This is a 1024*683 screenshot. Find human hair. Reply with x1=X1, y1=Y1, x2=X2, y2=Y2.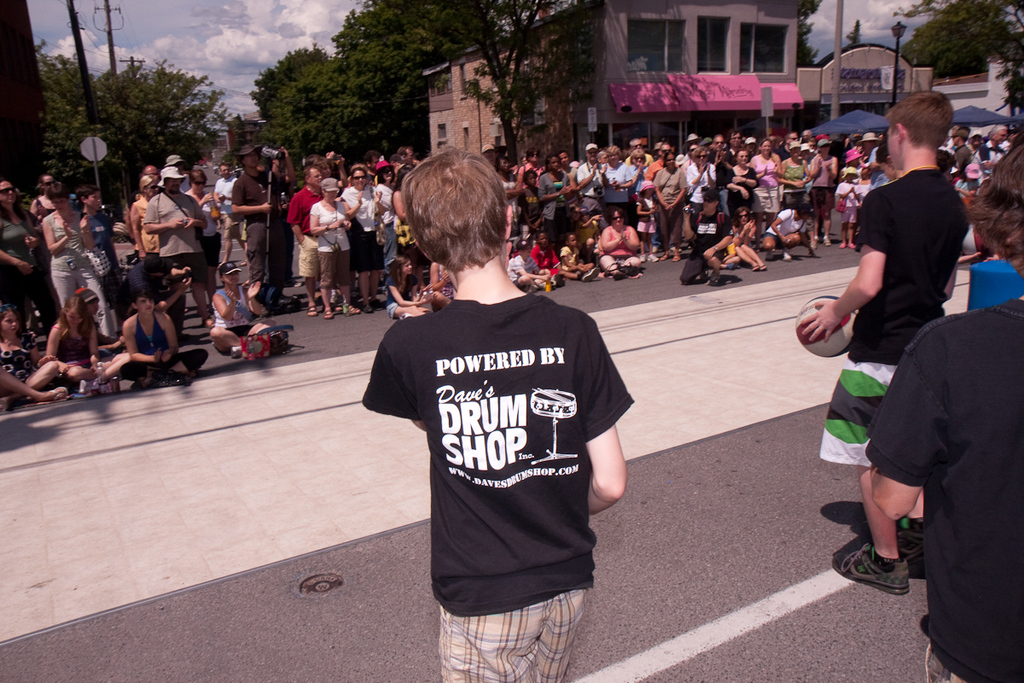
x1=302, y1=163, x2=320, y2=171.
